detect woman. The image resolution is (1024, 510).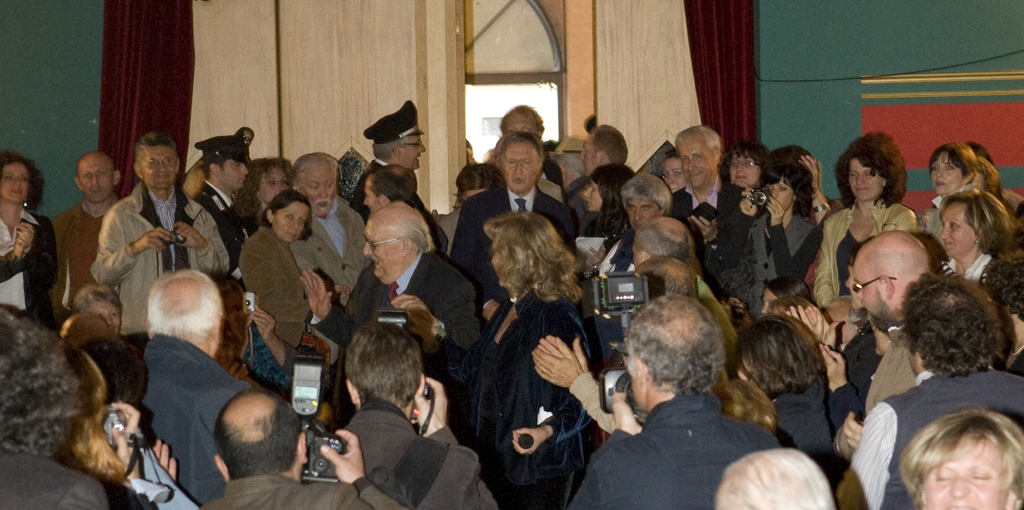
[0, 153, 58, 329].
